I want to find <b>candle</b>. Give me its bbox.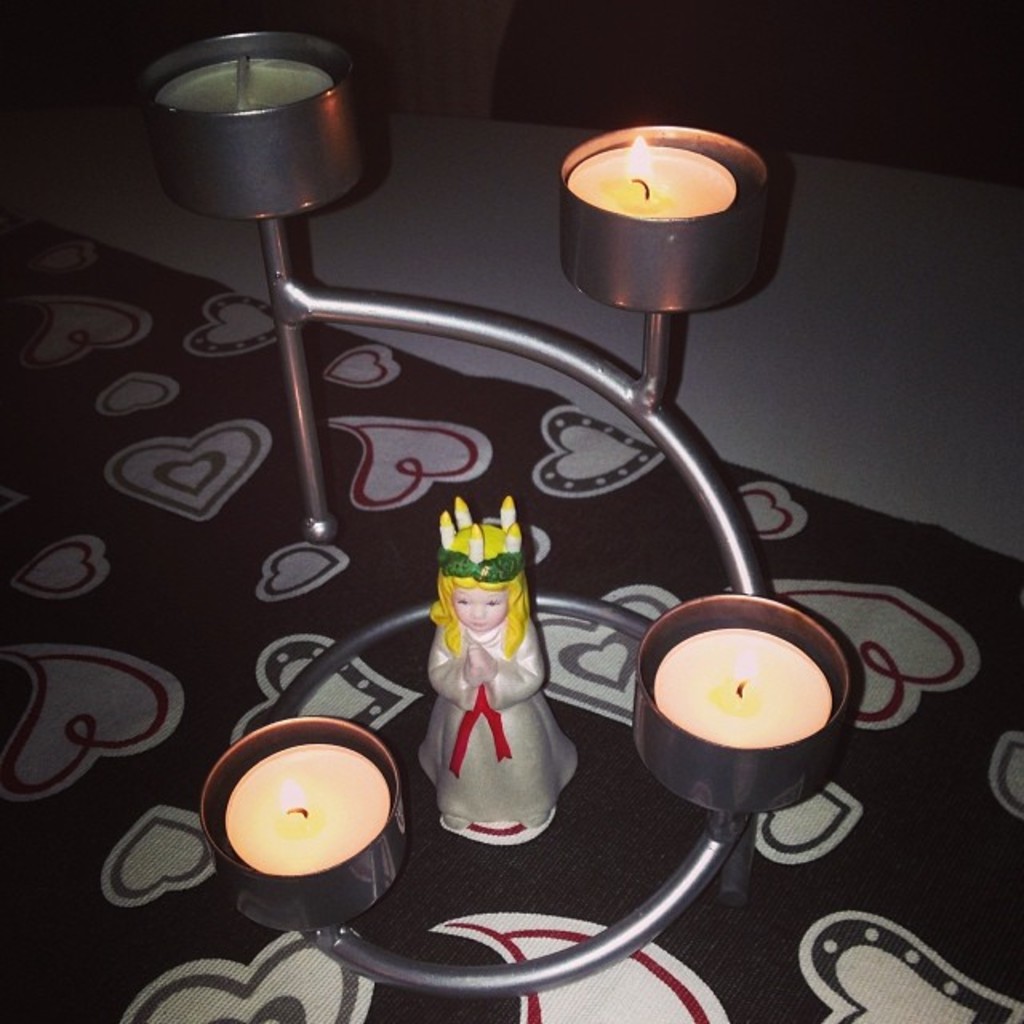
(x1=558, y1=128, x2=773, y2=304).
